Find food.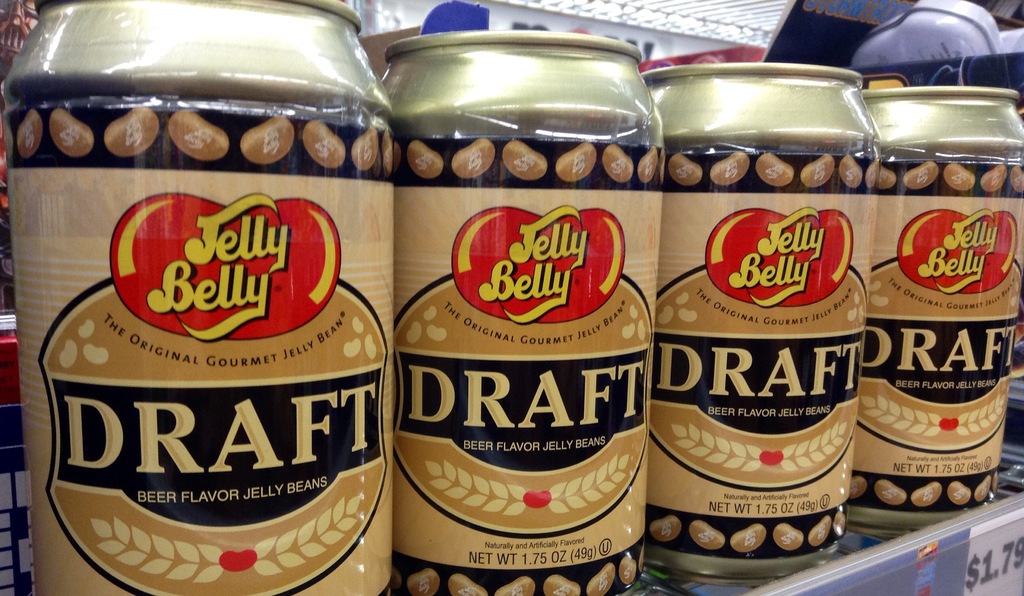
BBox(542, 572, 580, 595).
